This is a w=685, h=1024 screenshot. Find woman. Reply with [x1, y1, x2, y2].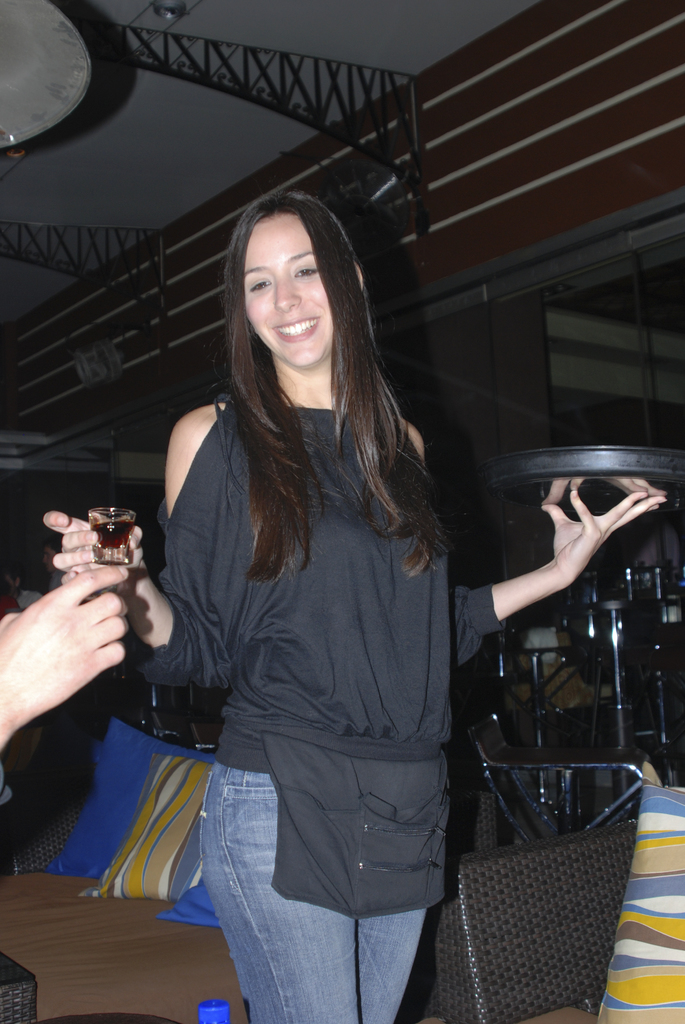
[43, 192, 665, 1023].
